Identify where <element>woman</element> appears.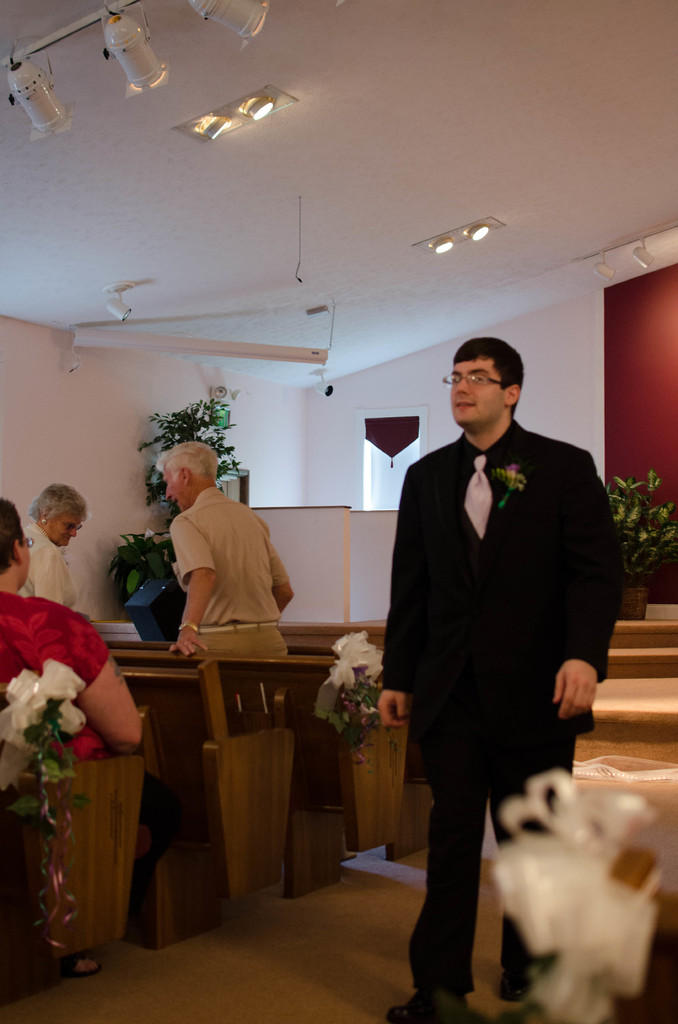
Appears at locate(0, 501, 169, 890).
